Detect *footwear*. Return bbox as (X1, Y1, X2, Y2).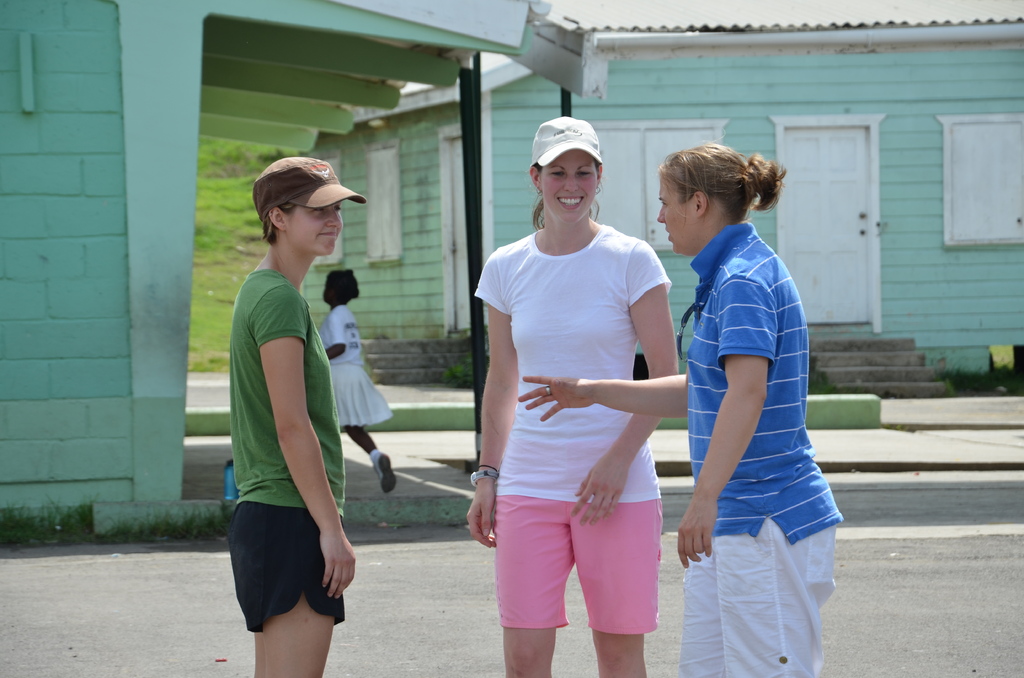
(371, 446, 397, 498).
